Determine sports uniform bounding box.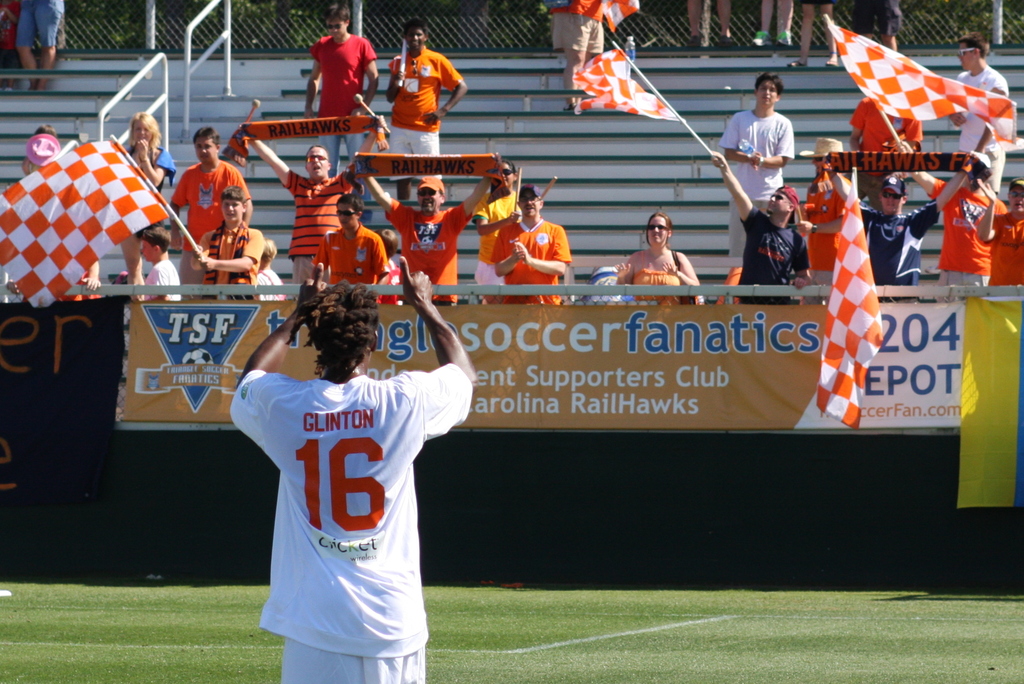
Determined: rect(383, 202, 481, 309).
